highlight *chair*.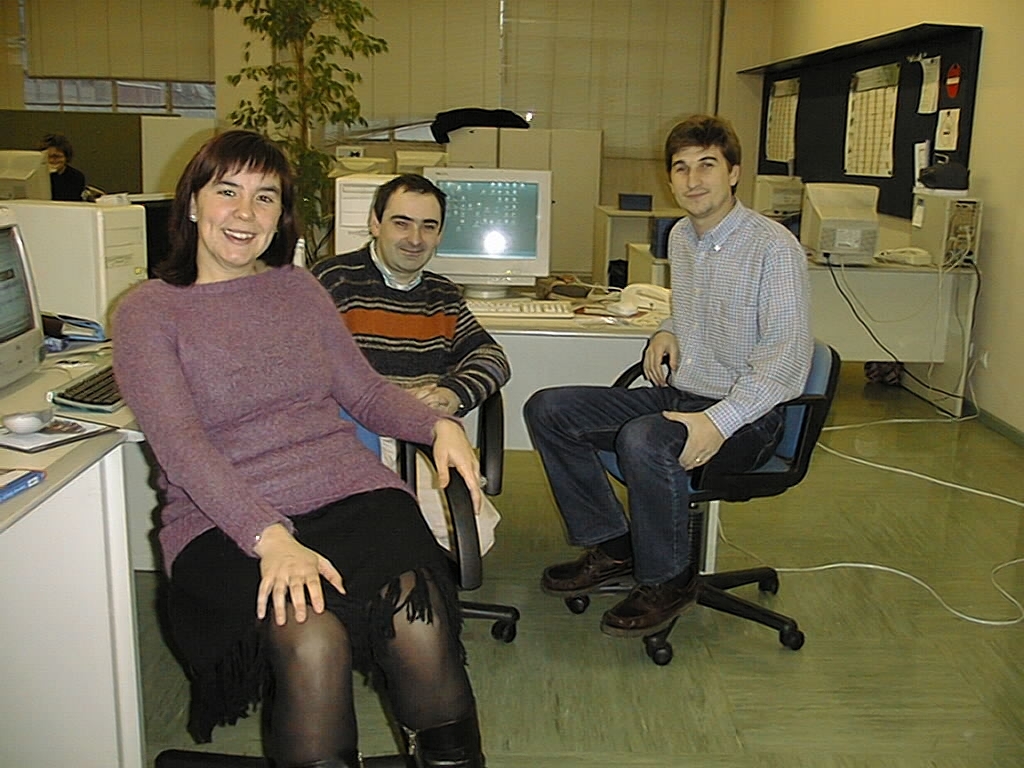
Highlighted region: <bbox>559, 290, 818, 693</bbox>.
